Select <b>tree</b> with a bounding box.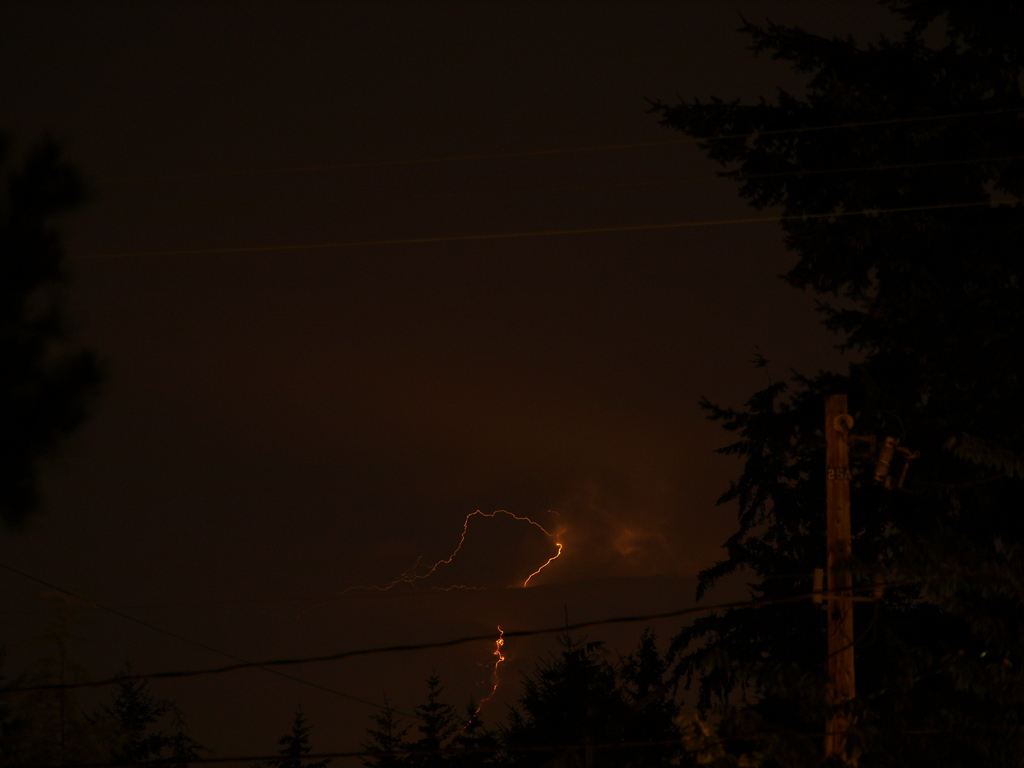
box=[646, 0, 1023, 767].
